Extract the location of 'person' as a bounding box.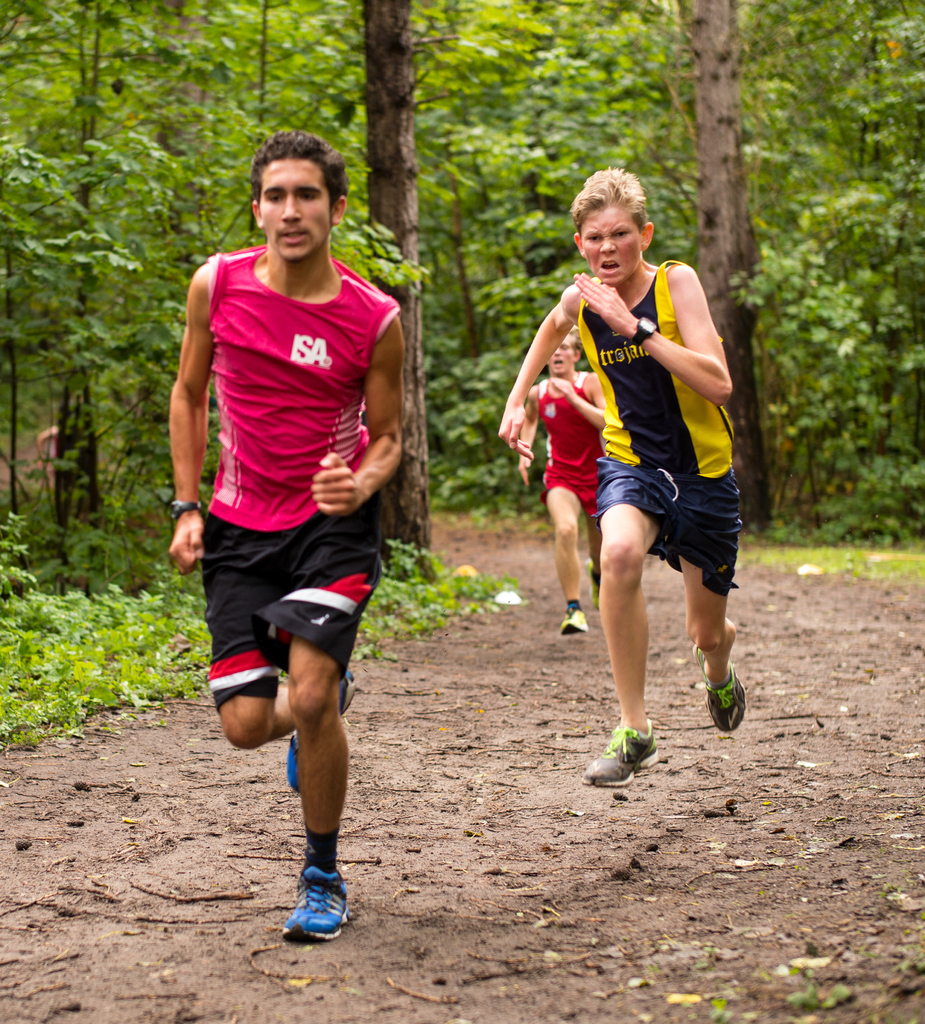
left=515, top=325, right=606, bottom=631.
